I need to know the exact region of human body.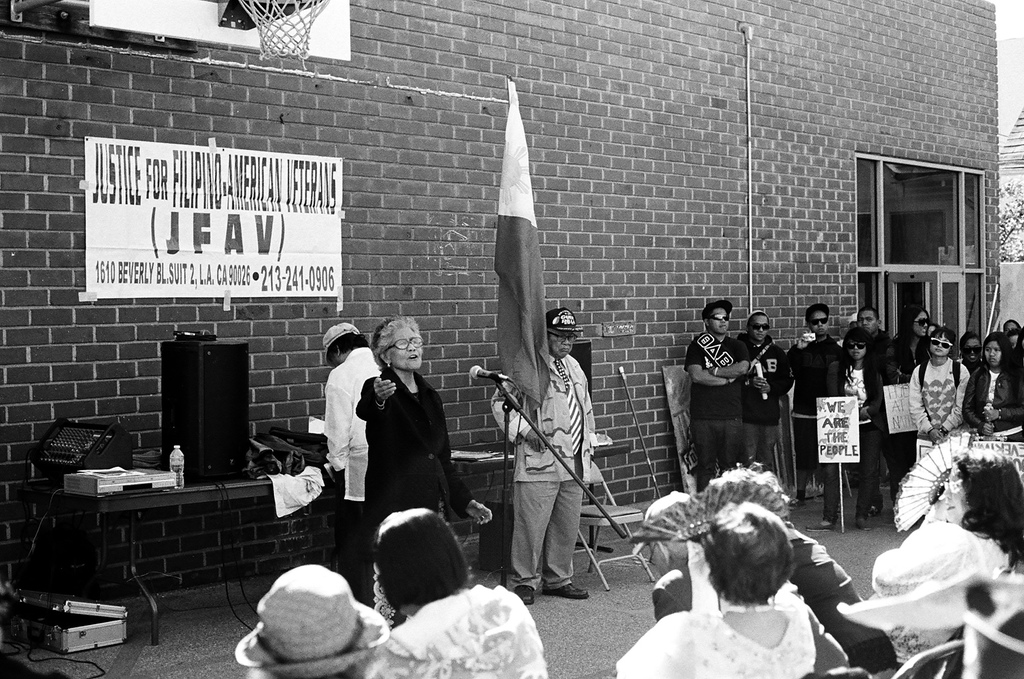
Region: box=[871, 308, 927, 522].
